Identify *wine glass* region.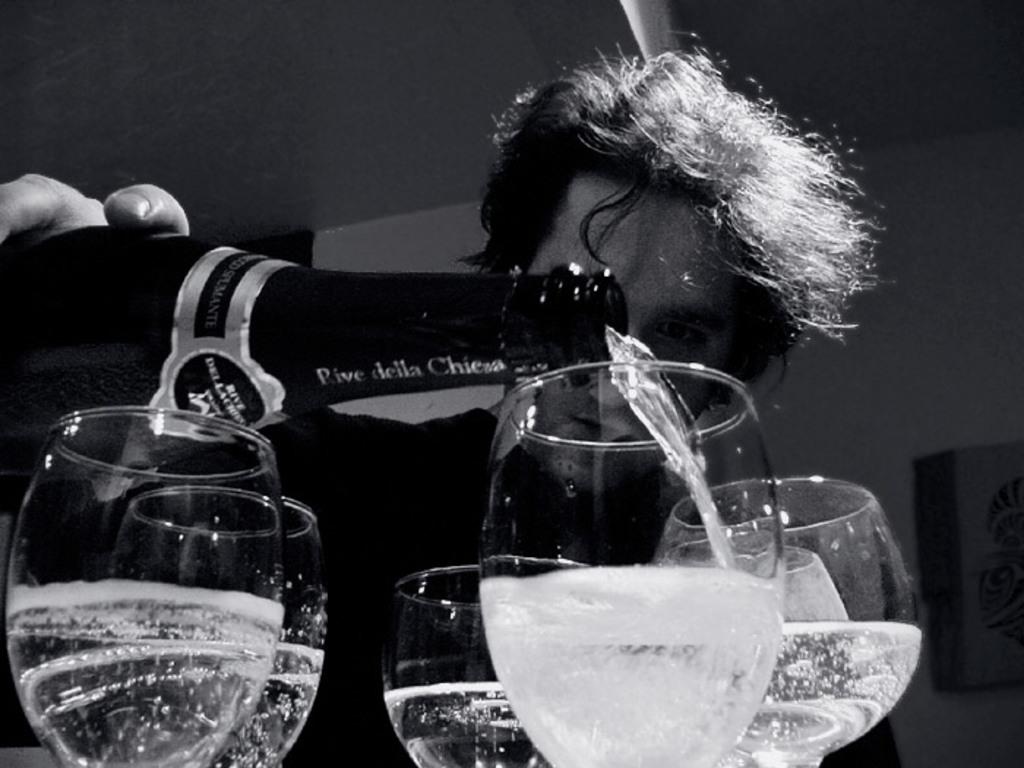
Region: x1=111, y1=486, x2=328, y2=767.
